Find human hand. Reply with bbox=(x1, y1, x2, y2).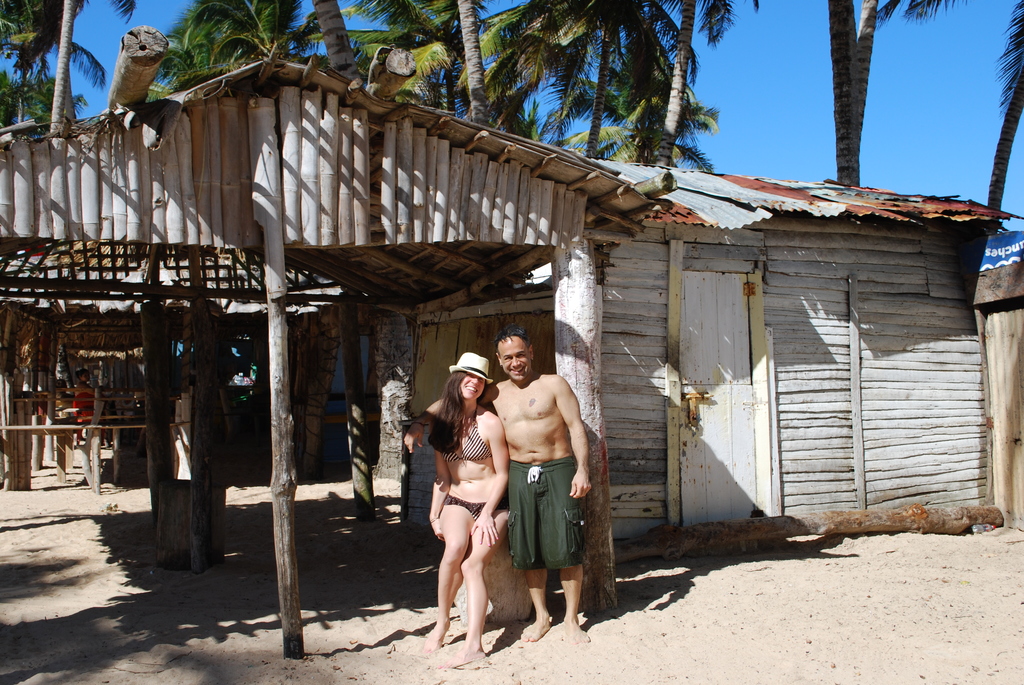
bbox=(431, 517, 441, 543).
